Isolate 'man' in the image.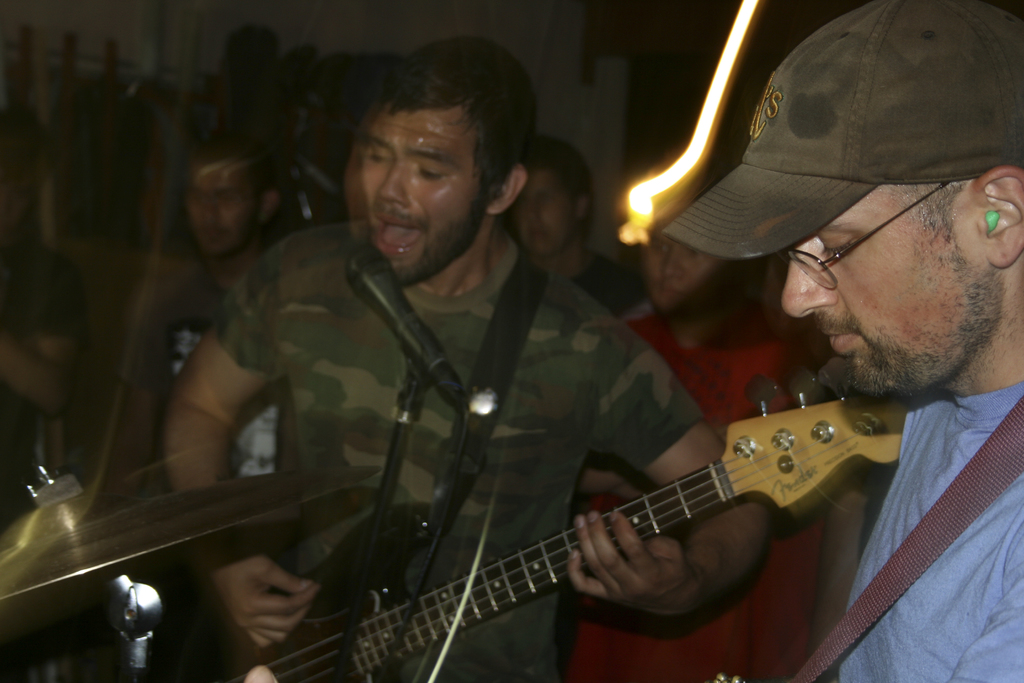
Isolated region: bbox(721, 69, 1023, 655).
